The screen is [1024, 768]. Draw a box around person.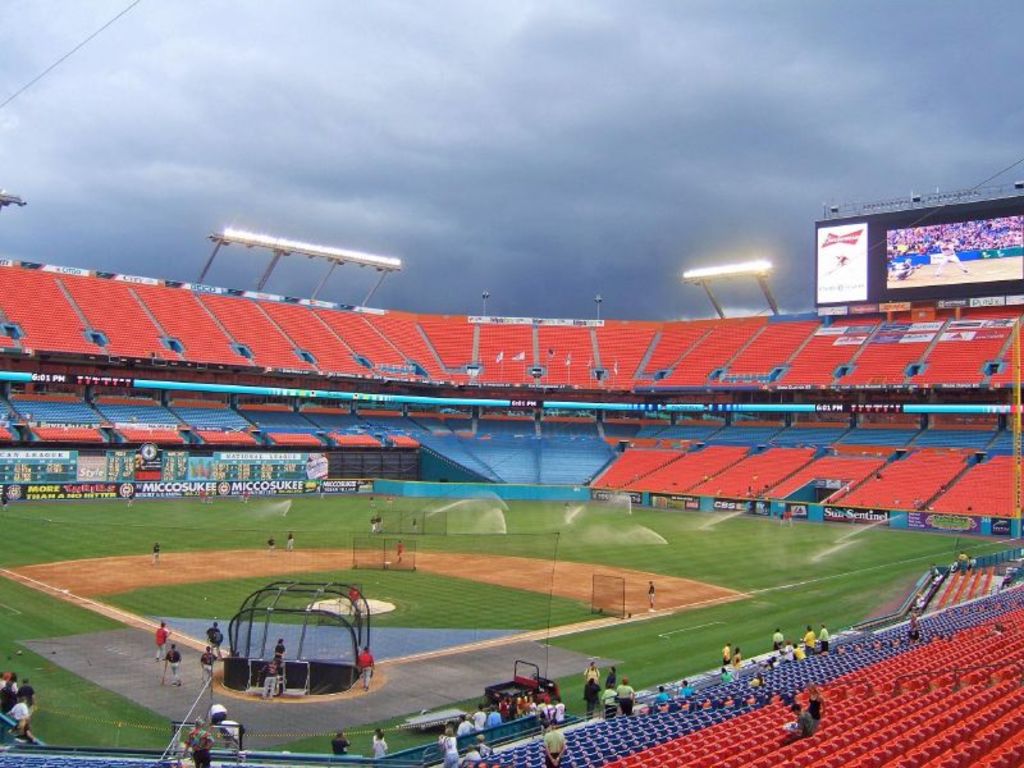
BBox(804, 627, 815, 657).
